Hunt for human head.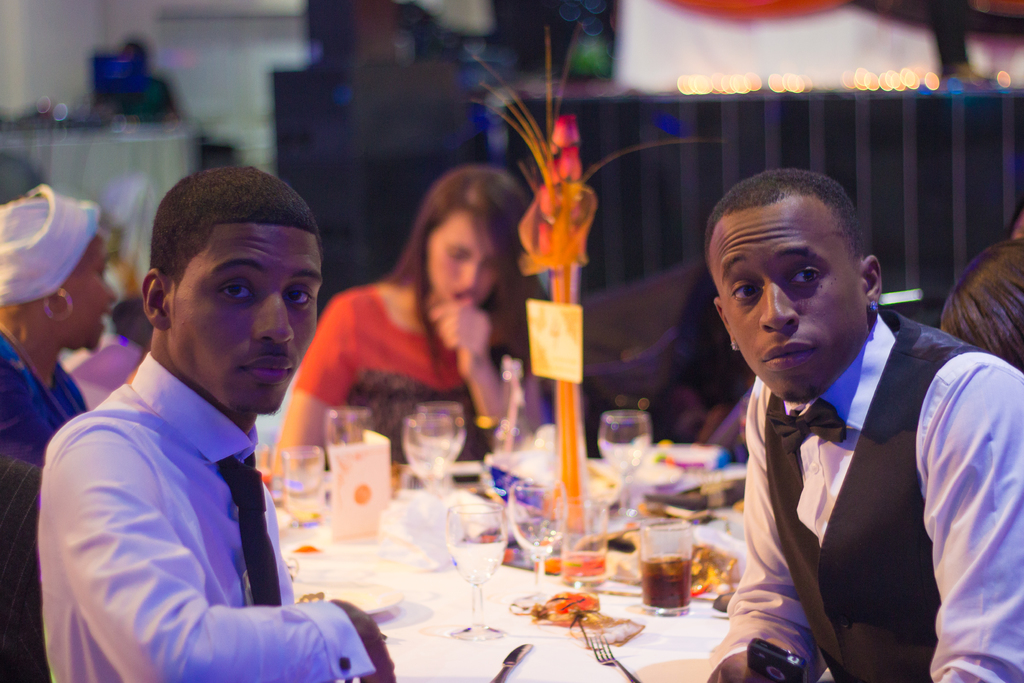
Hunted down at locate(710, 165, 881, 379).
